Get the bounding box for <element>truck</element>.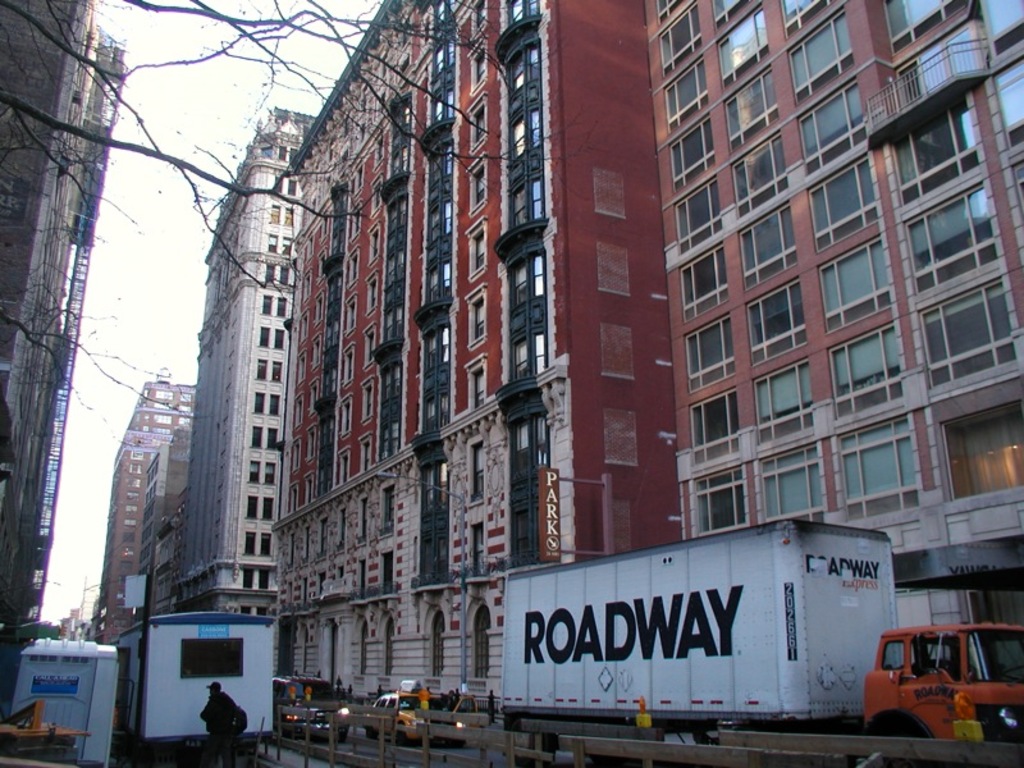
367,681,475,746.
